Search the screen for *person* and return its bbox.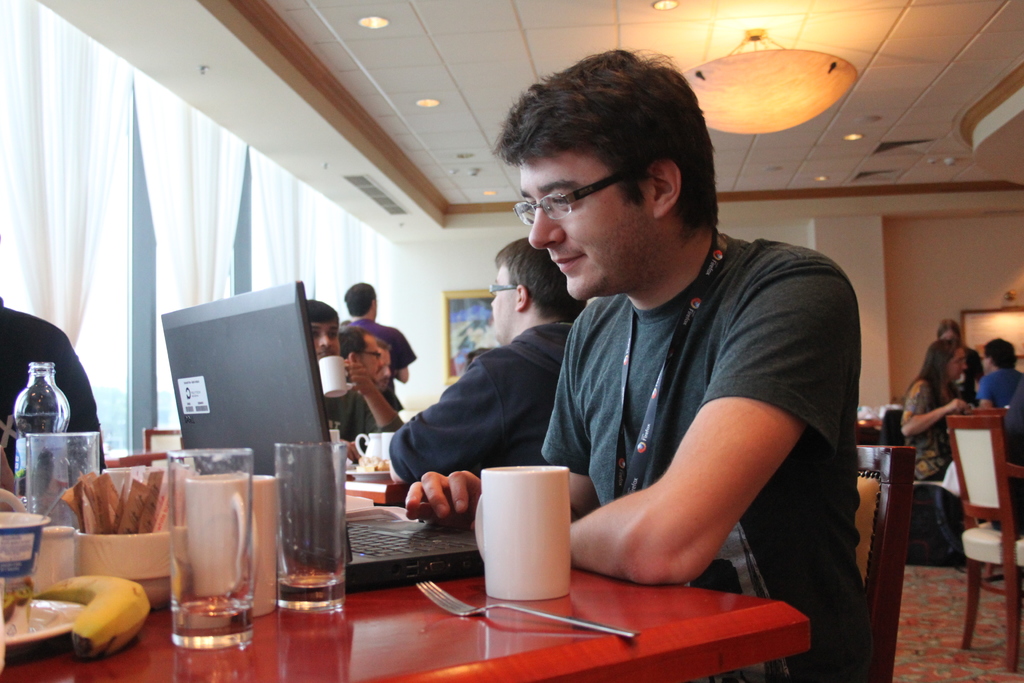
Found: <region>403, 46, 885, 682</region>.
